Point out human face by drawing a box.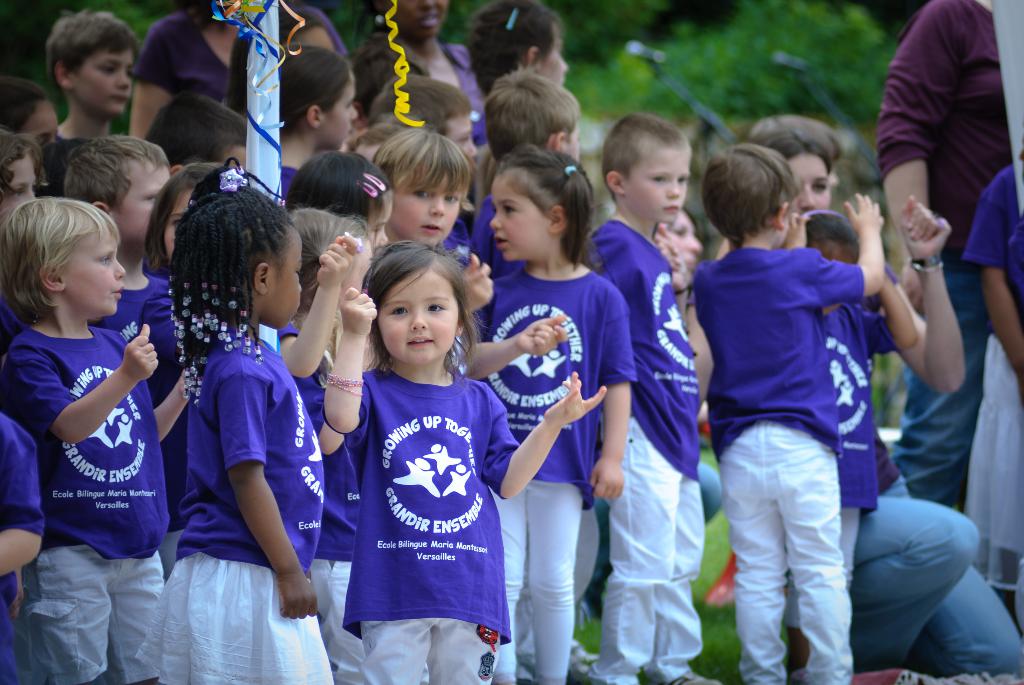
(379, 272, 458, 363).
